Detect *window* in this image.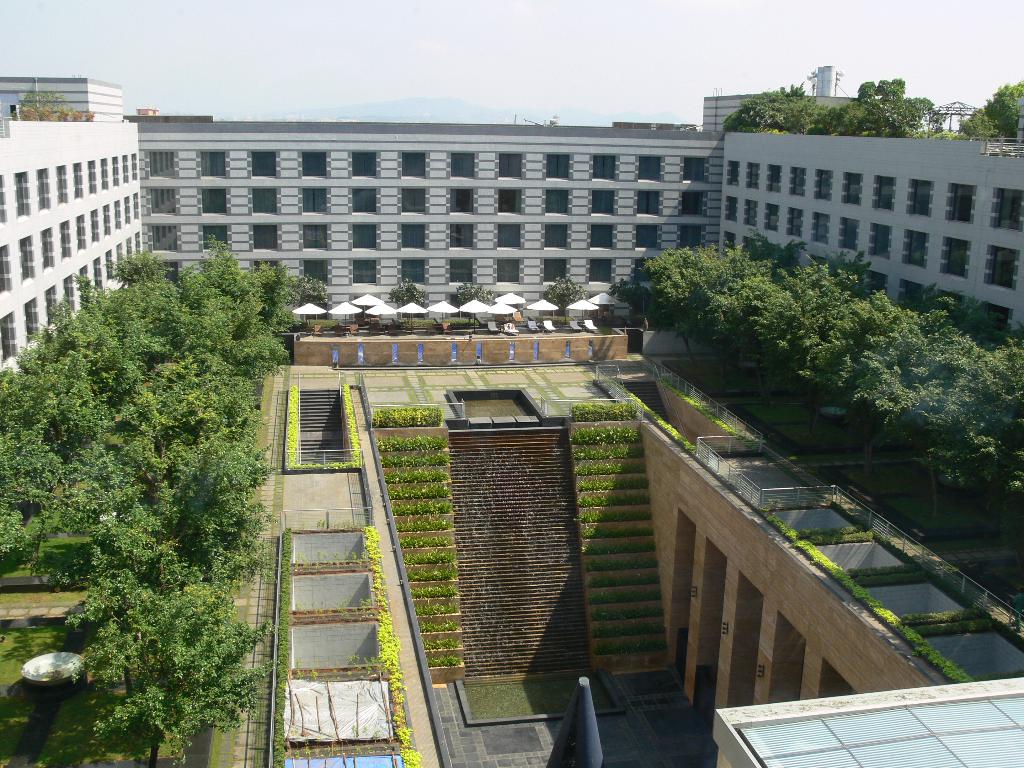
Detection: <region>300, 261, 329, 285</region>.
